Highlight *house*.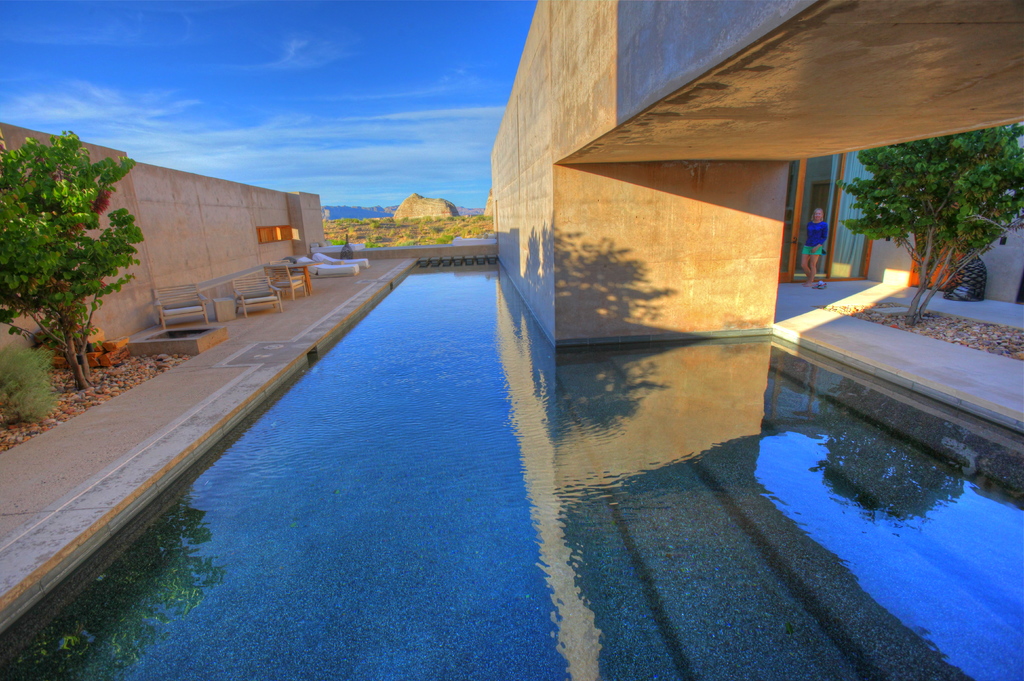
Highlighted region: 780, 122, 1023, 305.
